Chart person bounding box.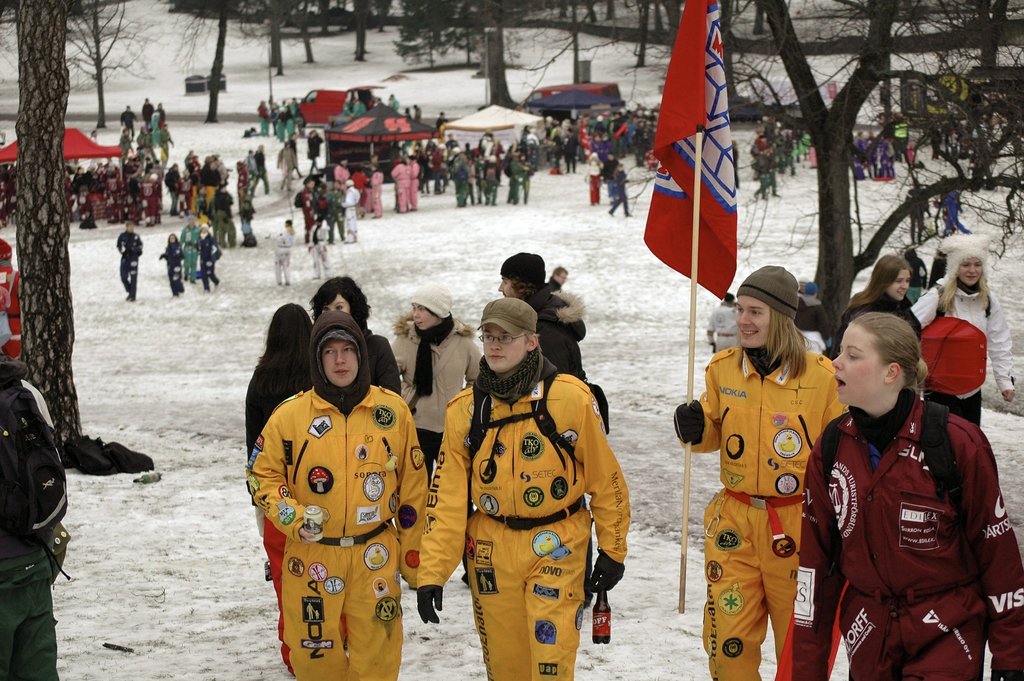
Charted: select_region(237, 157, 250, 193).
